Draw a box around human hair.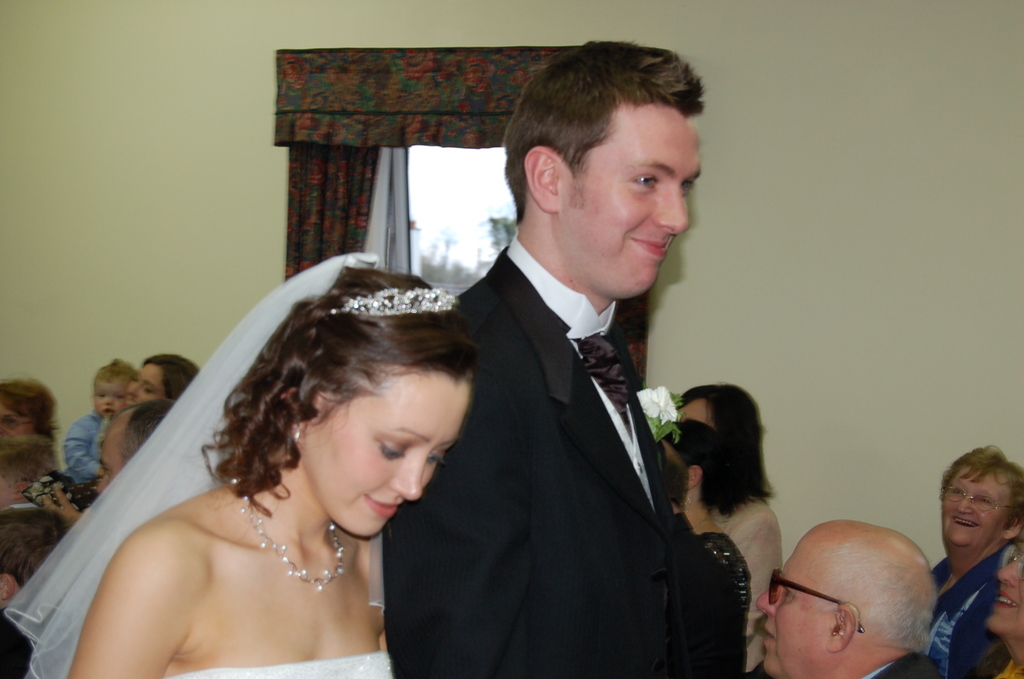
crop(199, 259, 479, 516).
